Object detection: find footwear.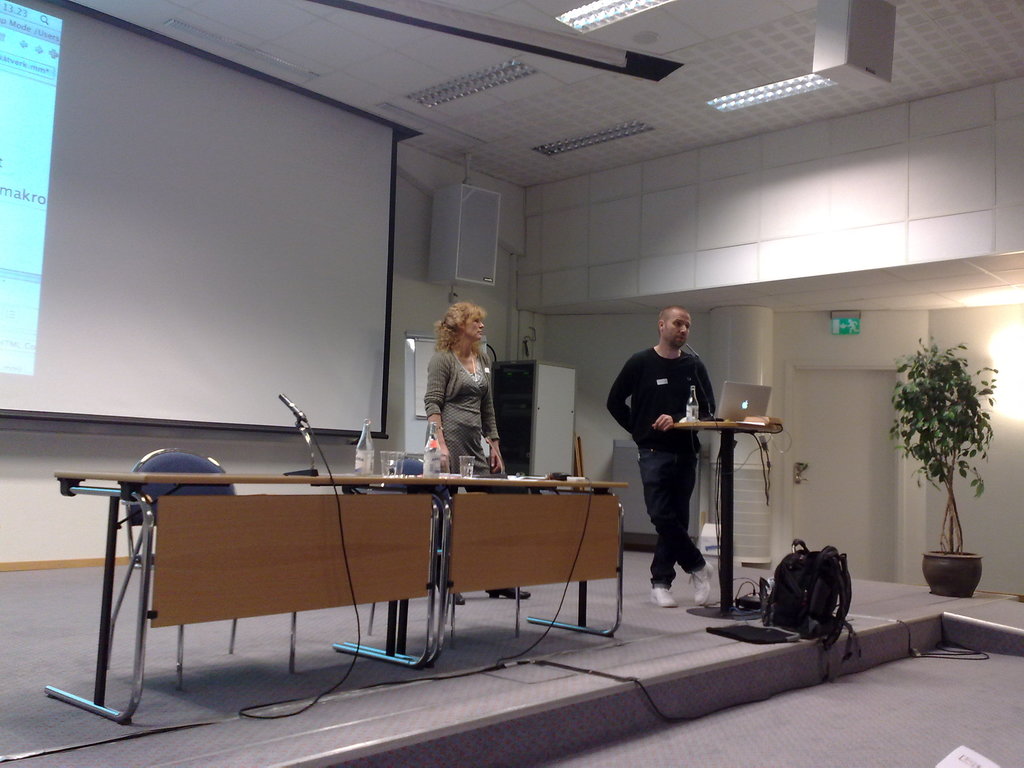
detection(451, 588, 471, 604).
